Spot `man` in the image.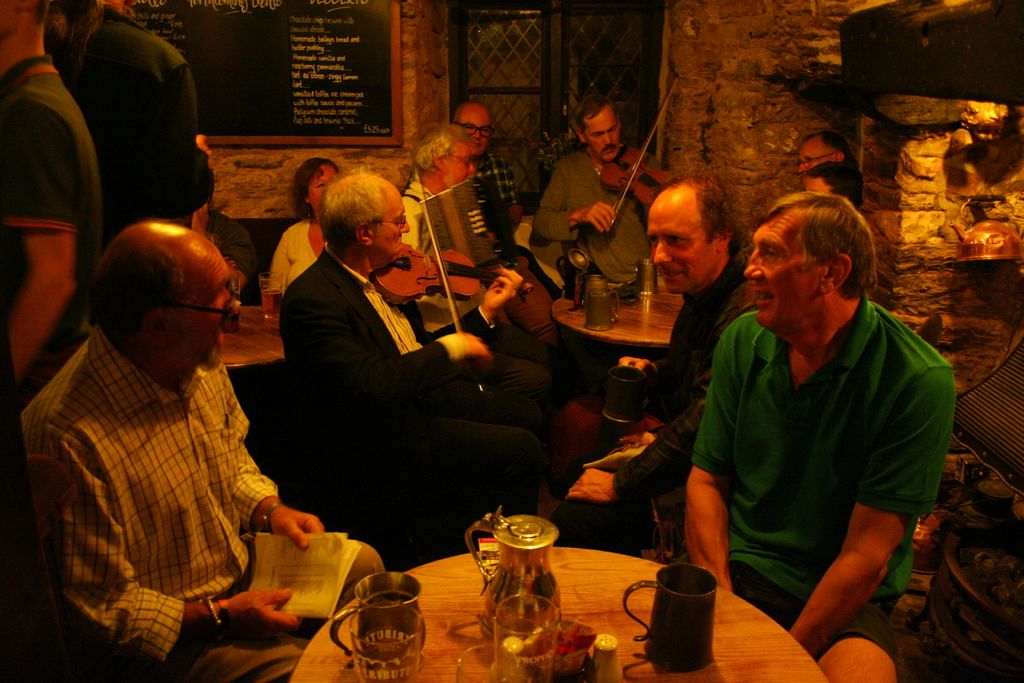
`man` found at 391 126 574 352.
